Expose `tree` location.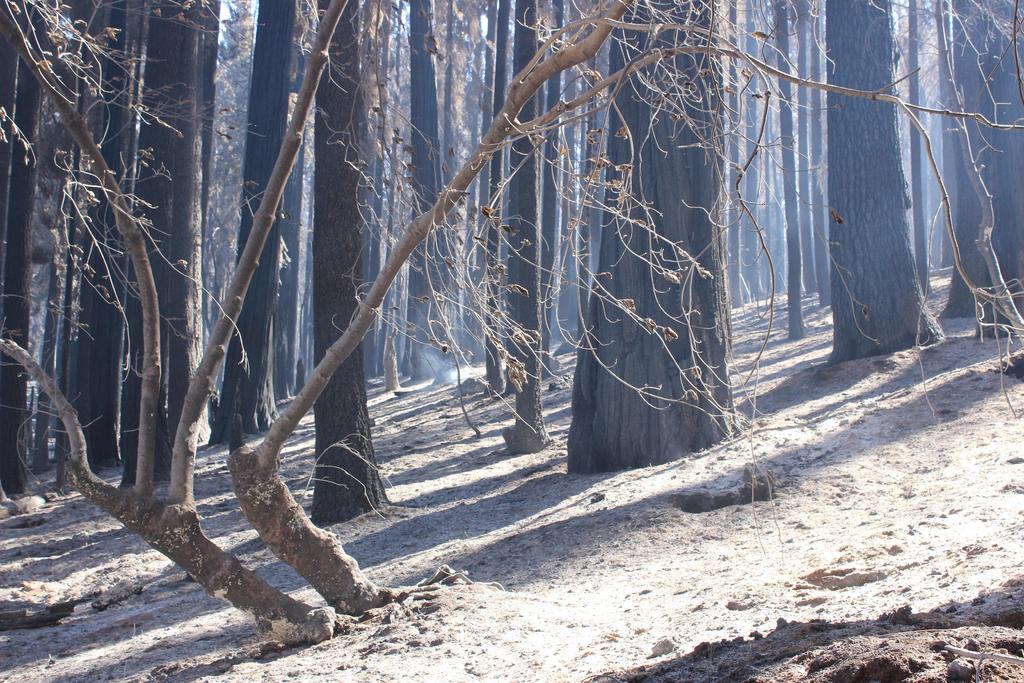
Exposed at (815, 10, 835, 306).
